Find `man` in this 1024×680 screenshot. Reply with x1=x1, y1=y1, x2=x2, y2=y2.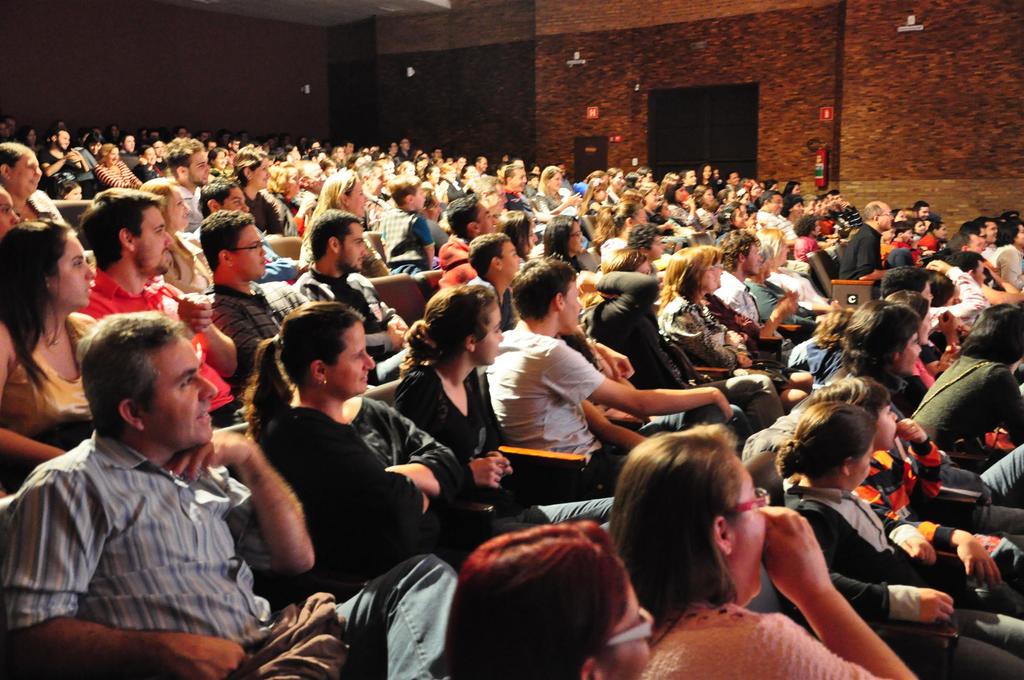
x1=291, y1=208, x2=413, y2=380.
